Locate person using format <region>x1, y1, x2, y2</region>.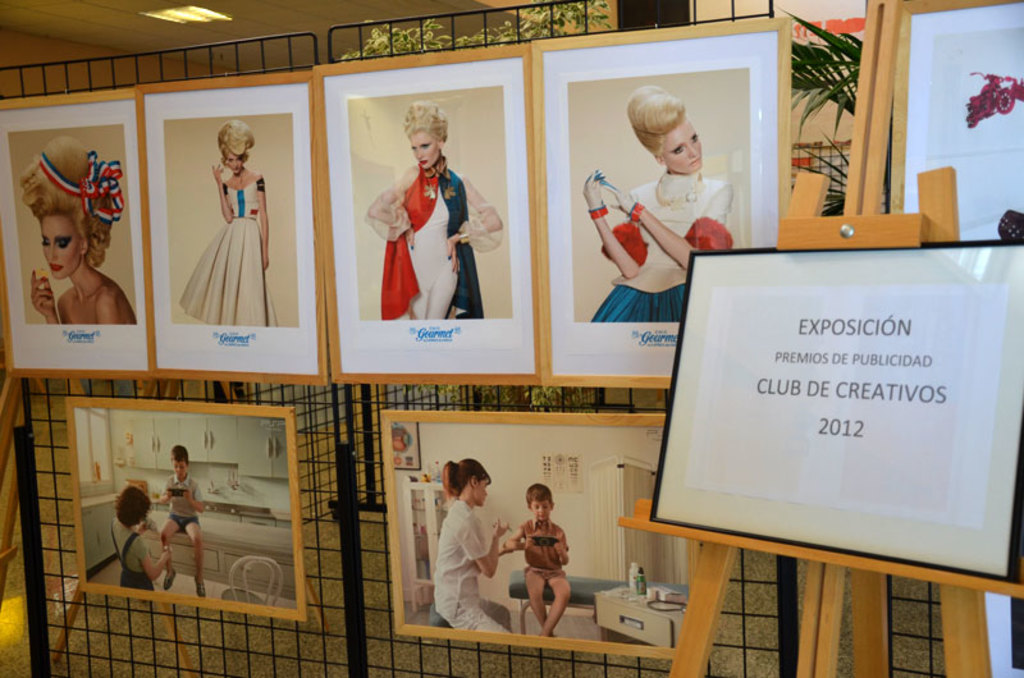
<region>109, 484, 175, 591</region>.
